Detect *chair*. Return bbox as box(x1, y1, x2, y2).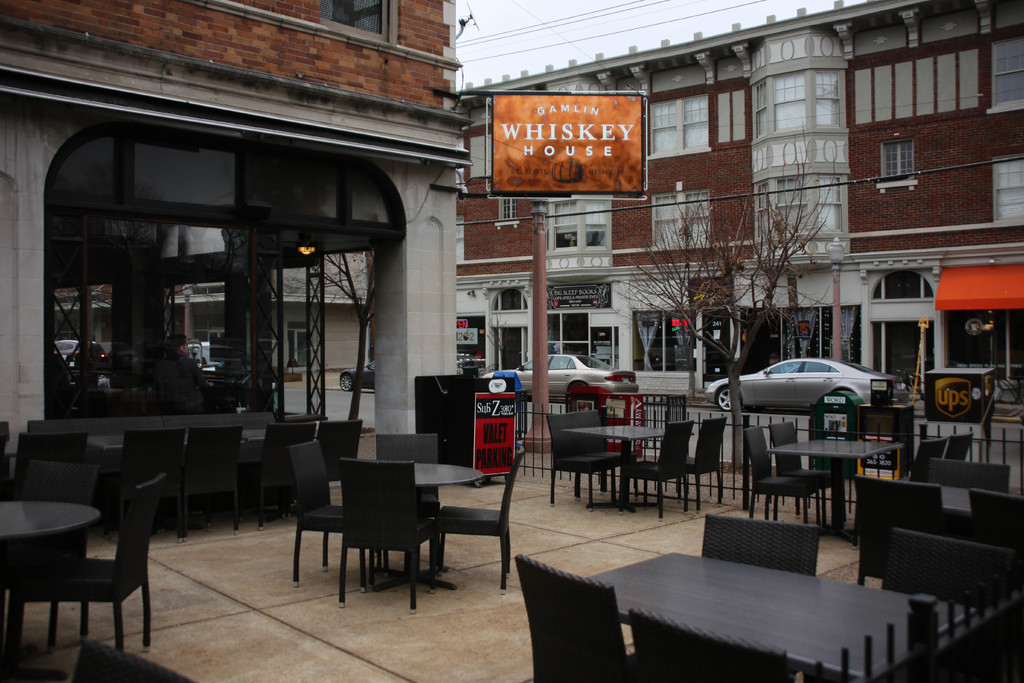
box(881, 530, 1015, 613).
